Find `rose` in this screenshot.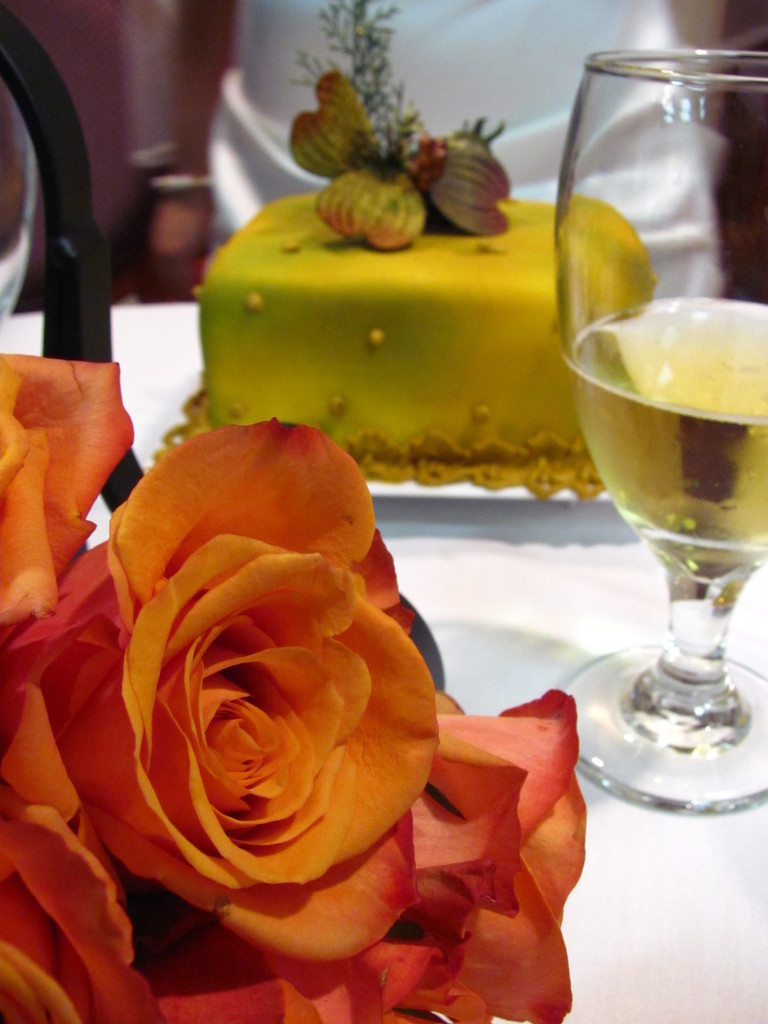
The bounding box for `rose` is 3 417 440 967.
